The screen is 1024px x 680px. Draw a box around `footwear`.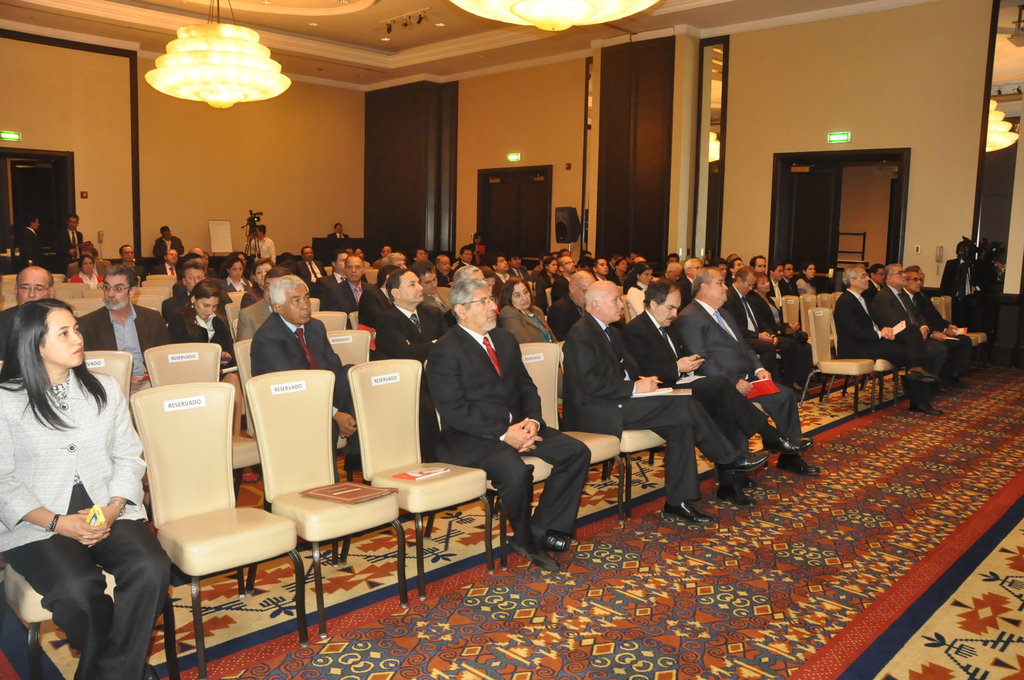
(x1=715, y1=452, x2=767, y2=472).
